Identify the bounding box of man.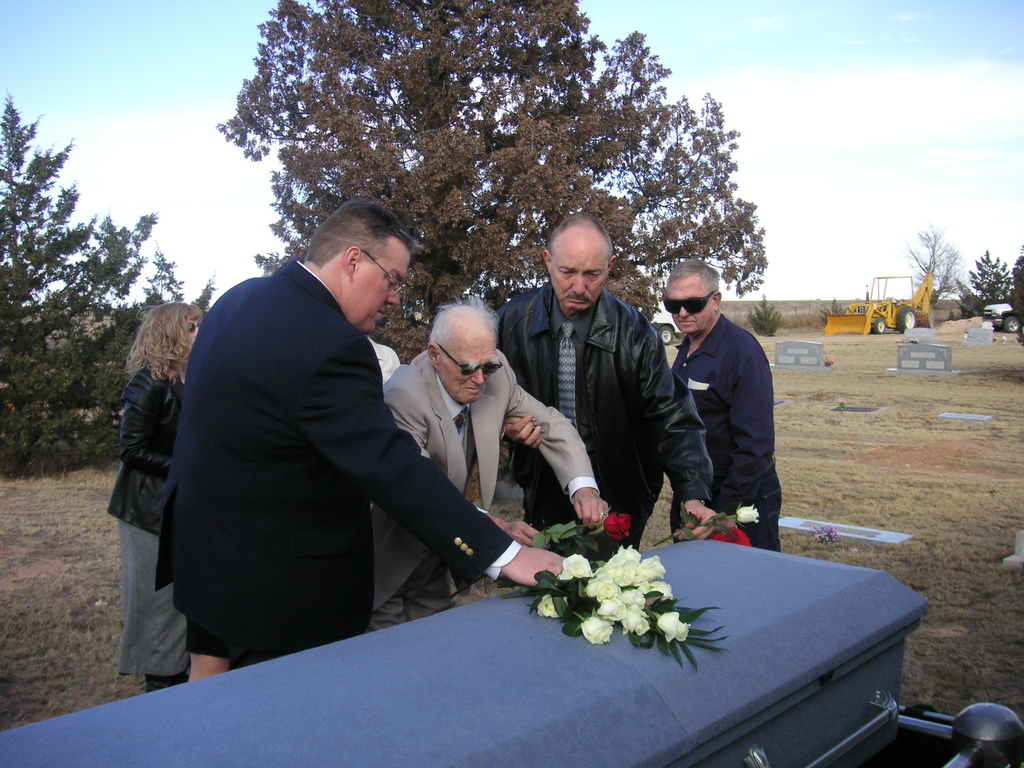
495,200,735,550.
